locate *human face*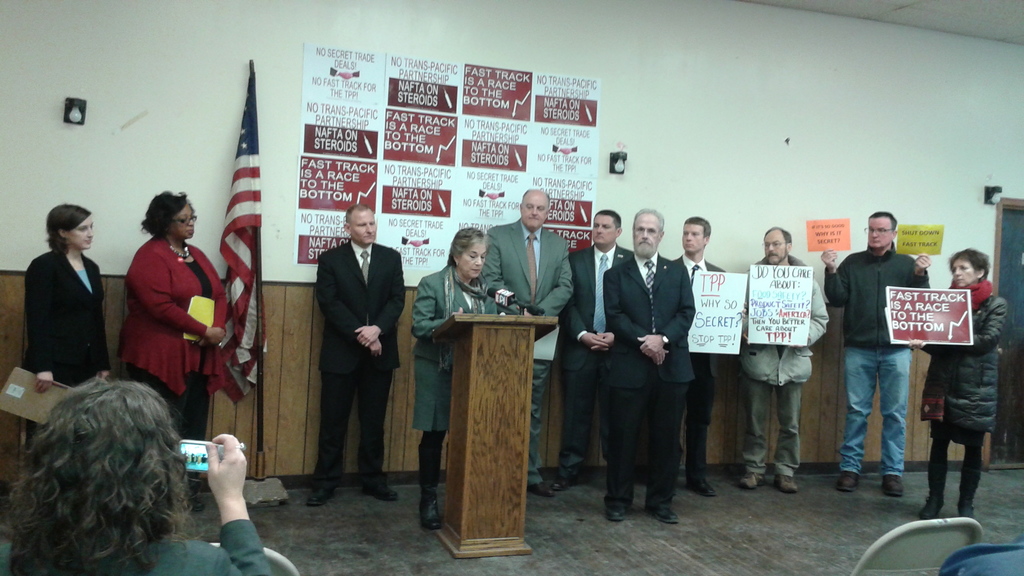
bbox=[684, 225, 701, 253]
